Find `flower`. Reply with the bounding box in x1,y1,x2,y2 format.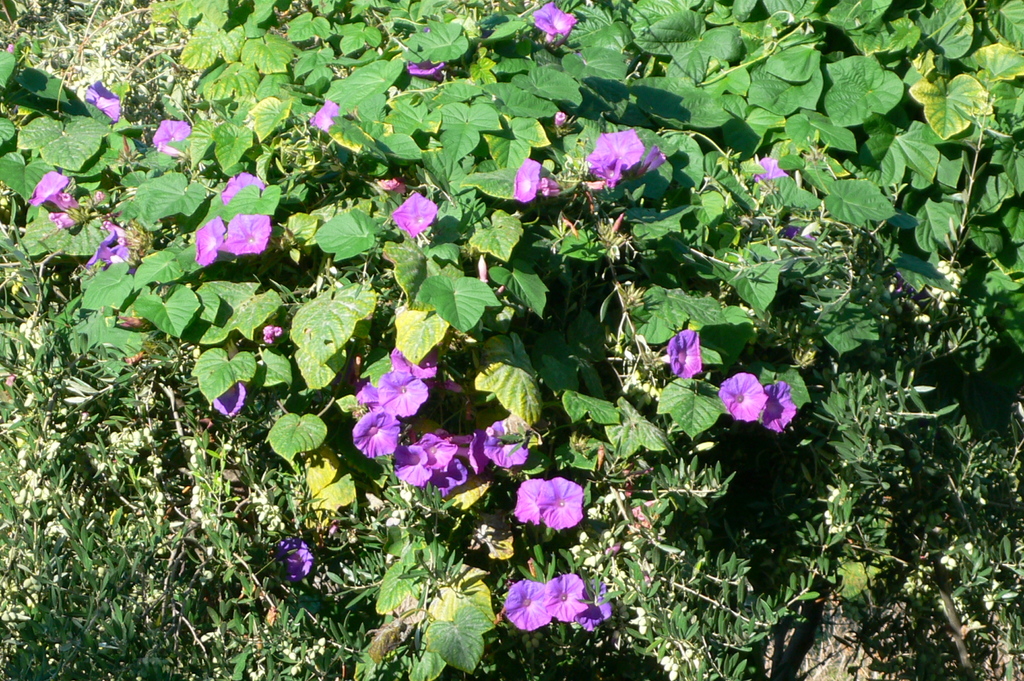
420,429,461,485.
